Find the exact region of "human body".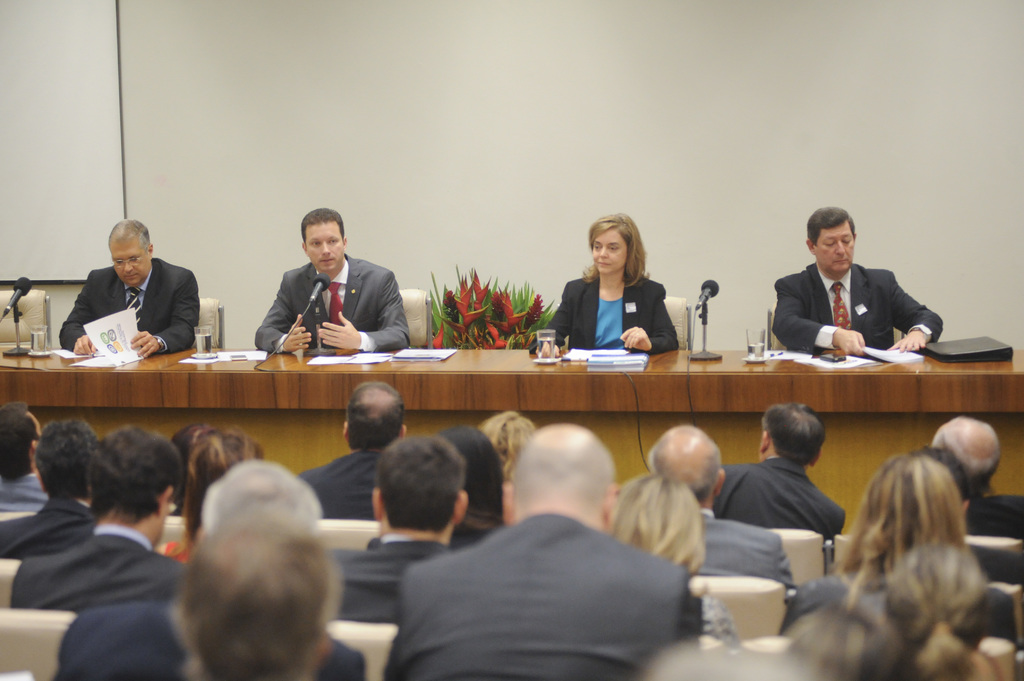
Exact region: 783,561,1023,652.
